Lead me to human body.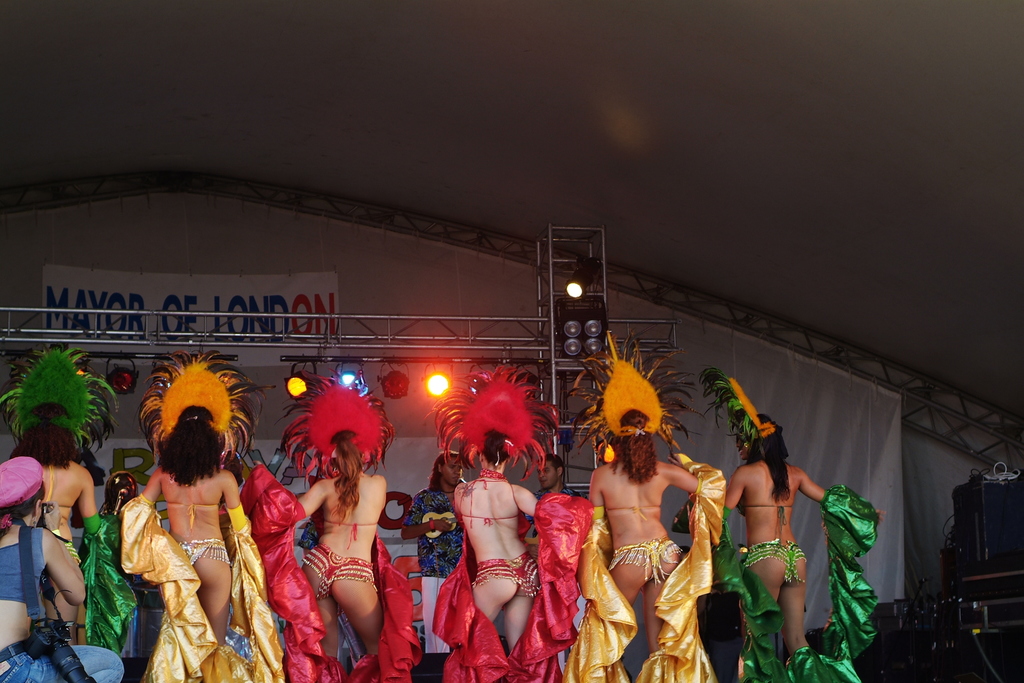
Lead to [4,458,128,679].
